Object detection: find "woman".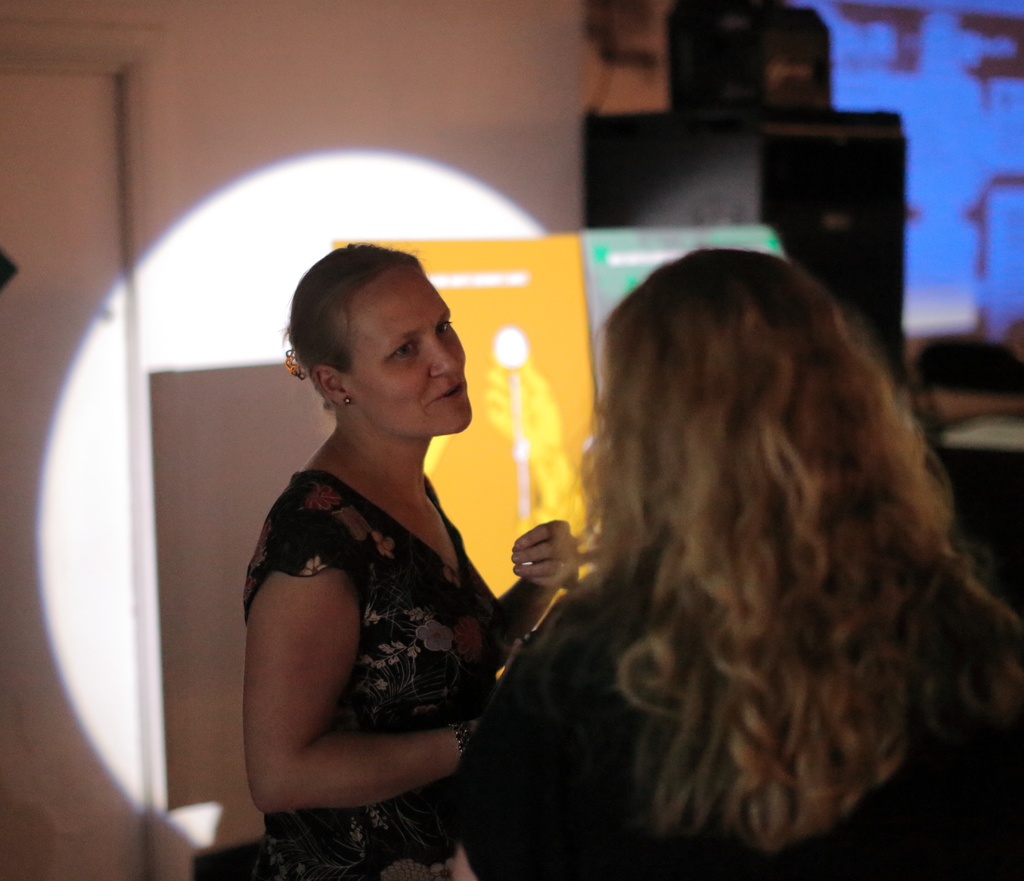
bbox=[222, 251, 559, 880].
